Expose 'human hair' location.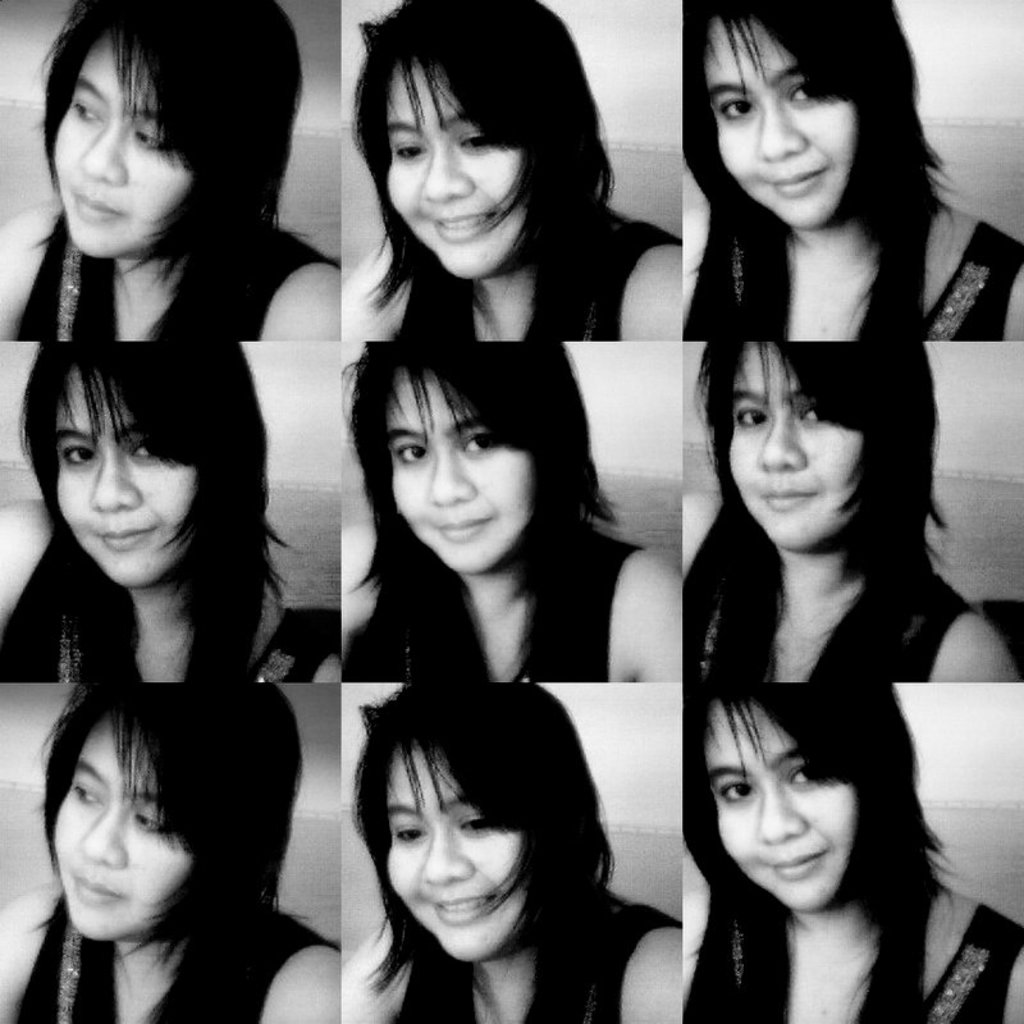
Exposed at box=[692, 342, 961, 673].
